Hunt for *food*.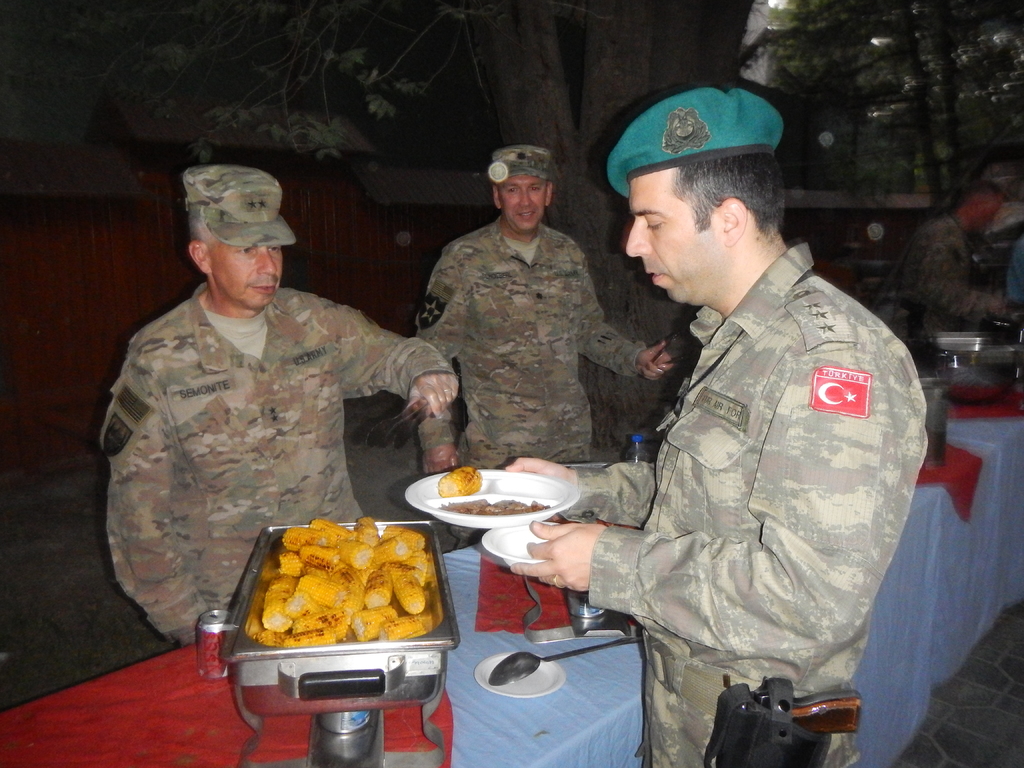
Hunted down at <box>436,500,550,516</box>.
